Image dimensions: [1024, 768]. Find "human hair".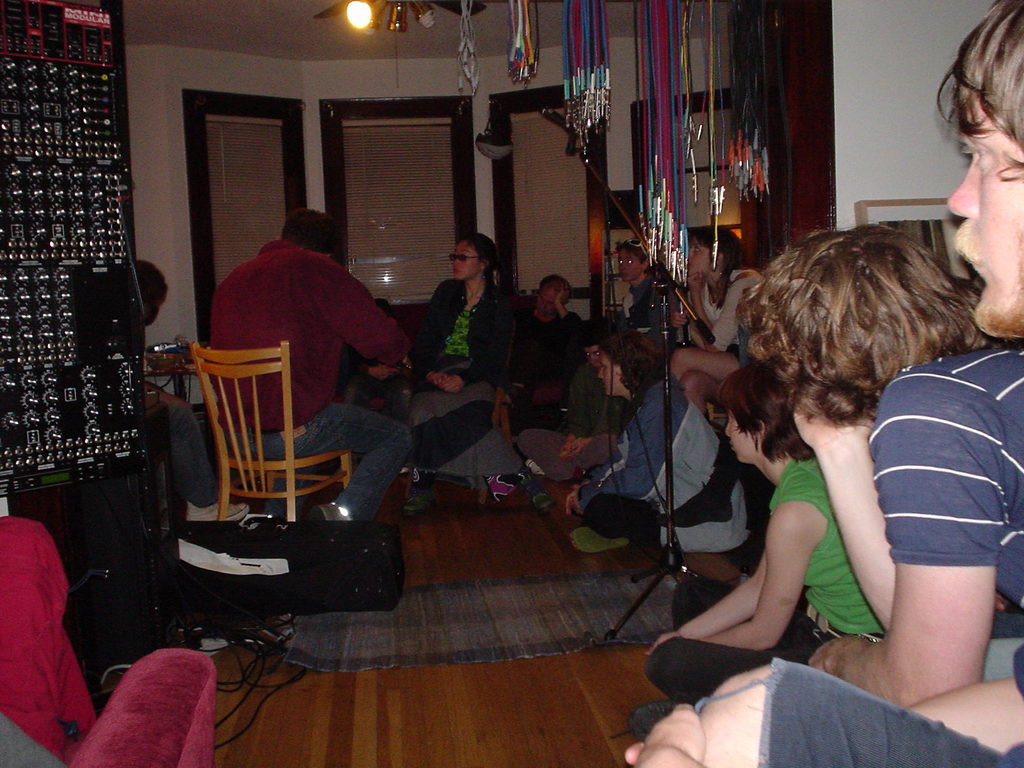
{"left": 734, "top": 218, "right": 1023, "bottom": 420}.
